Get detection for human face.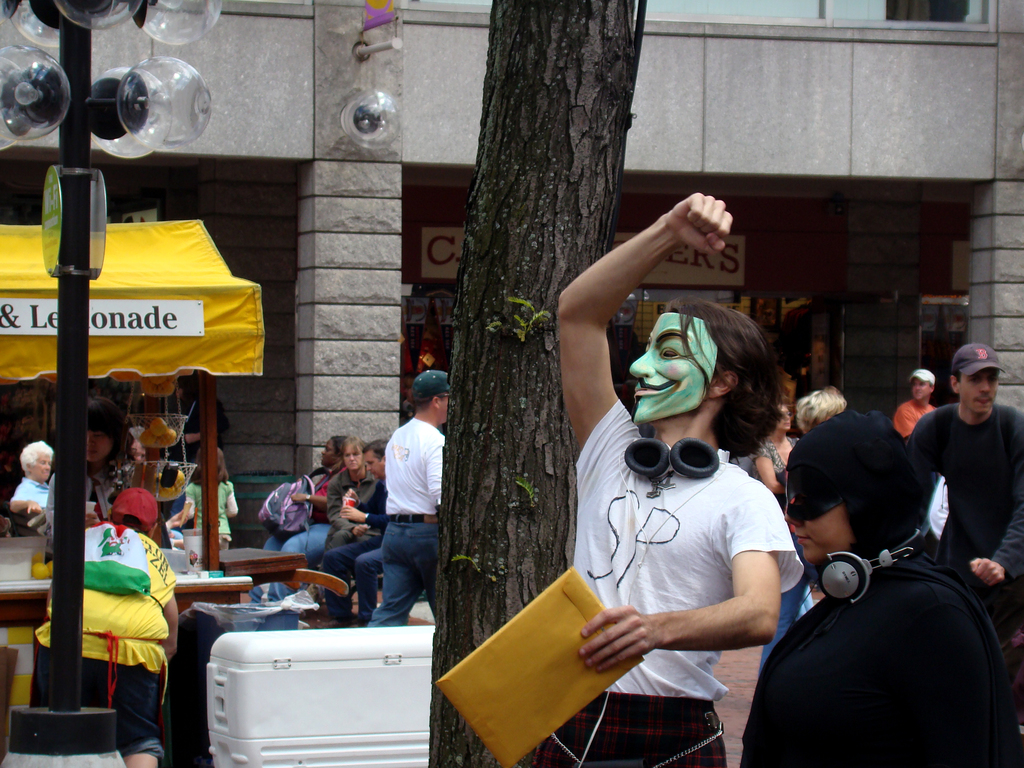
Detection: 627:312:717:423.
